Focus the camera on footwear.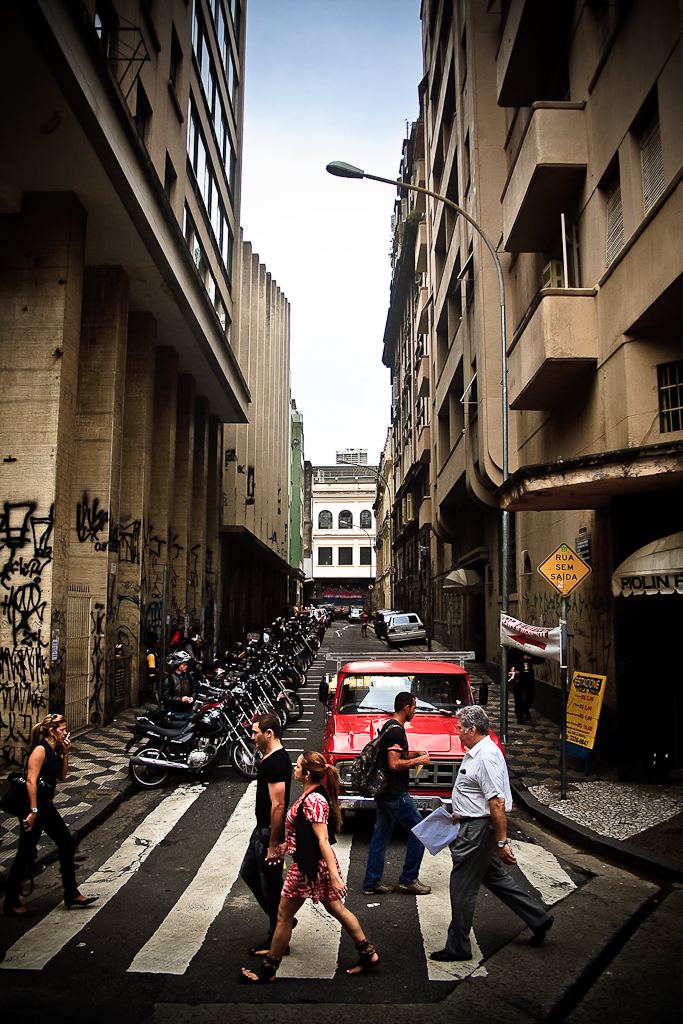
Focus region: crop(529, 915, 556, 951).
